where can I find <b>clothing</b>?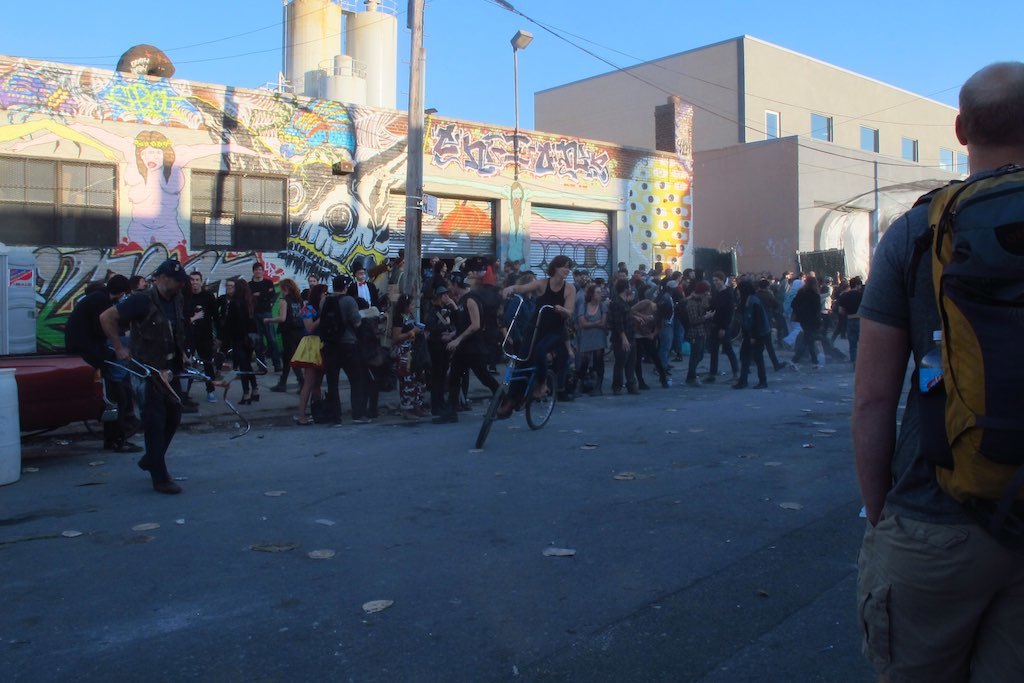
You can find it at (61,291,129,400).
